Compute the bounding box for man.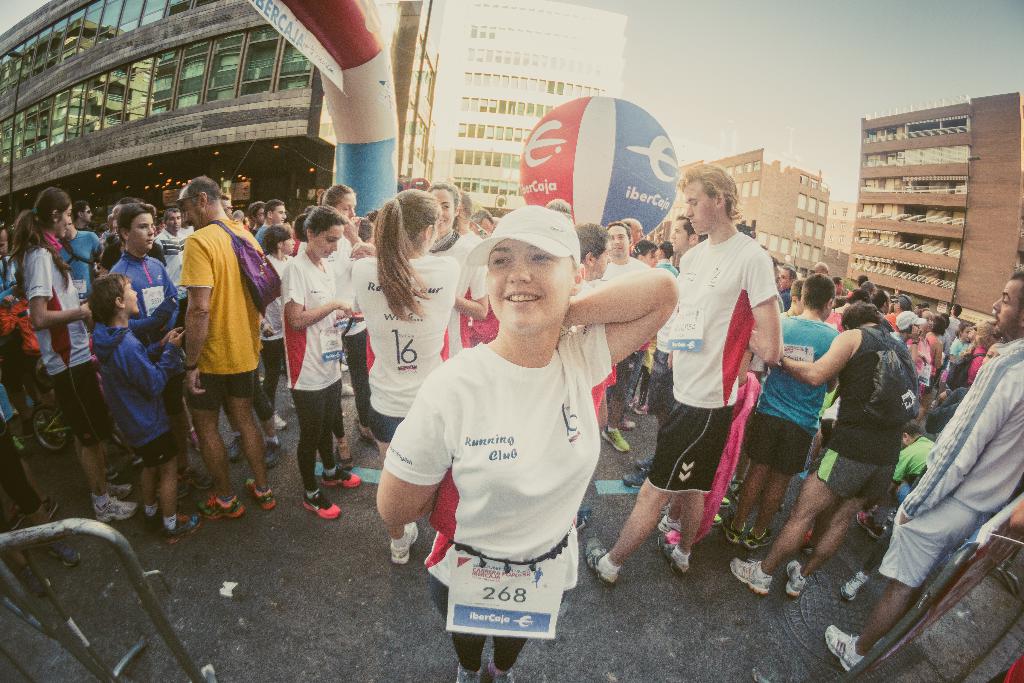
left=72, top=202, right=94, bottom=229.
